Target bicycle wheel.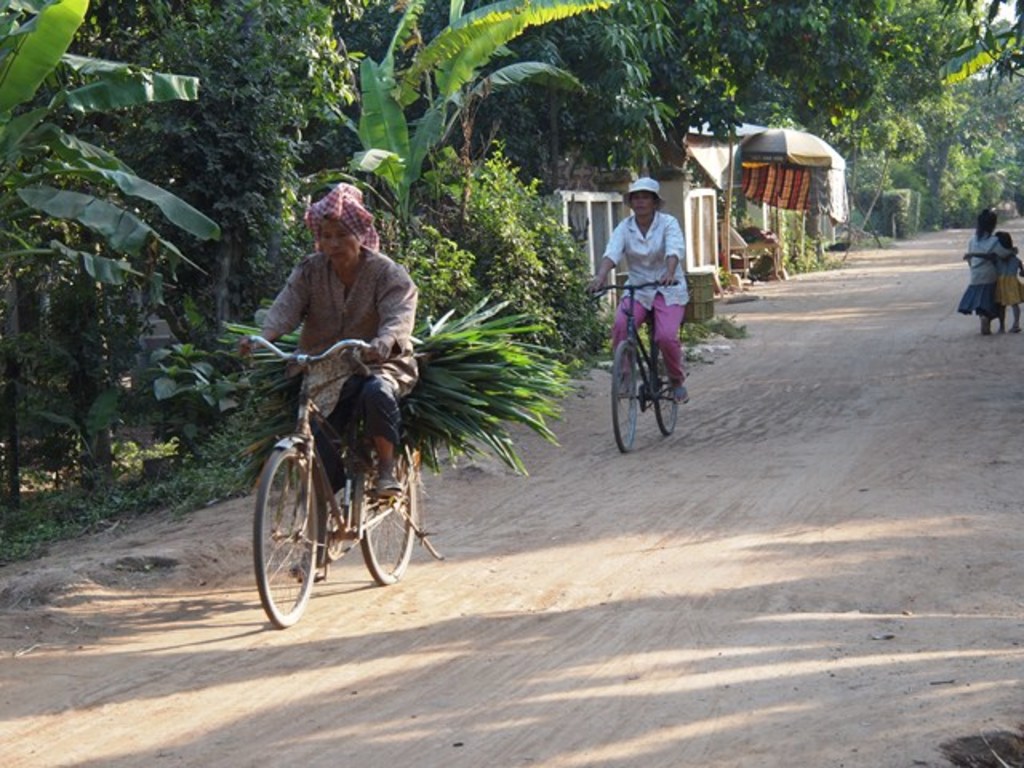
Target region: bbox=[605, 339, 643, 454].
